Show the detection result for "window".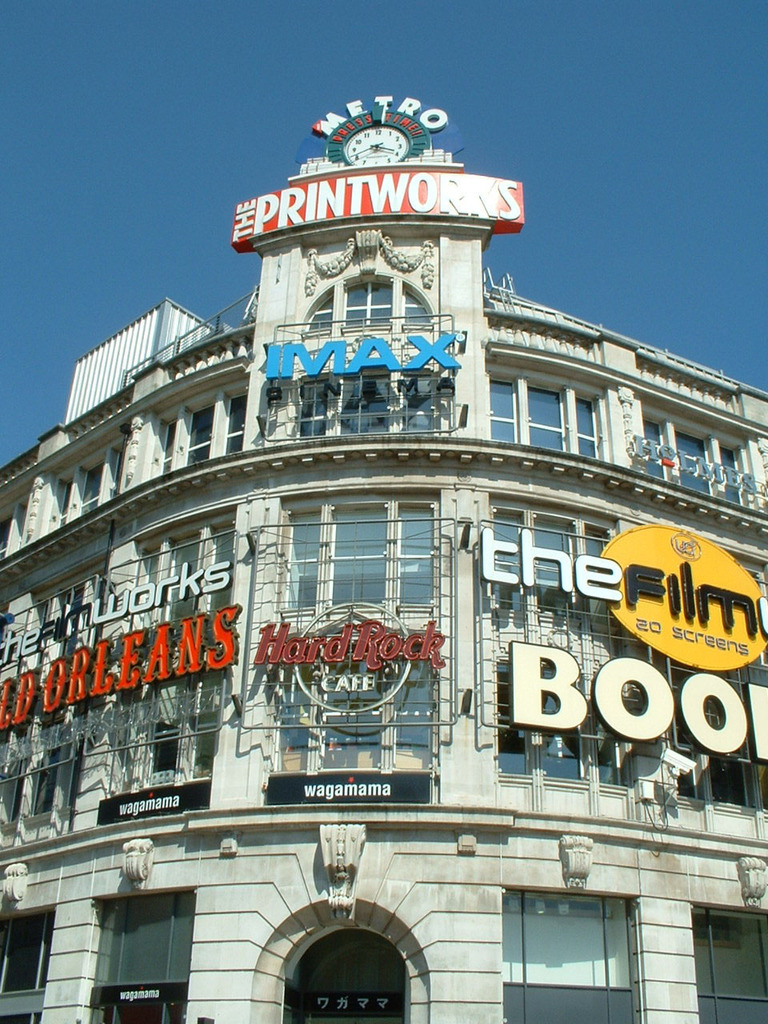
(0, 904, 54, 1023).
